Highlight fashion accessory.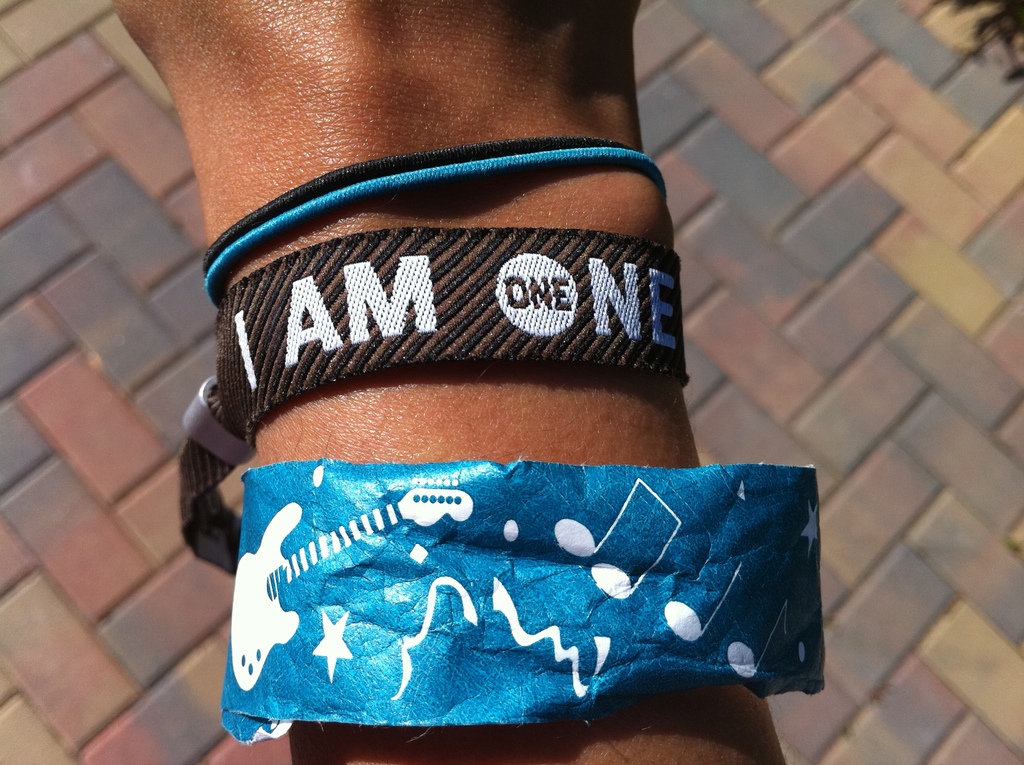
Highlighted region: box(199, 134, 669, 303).
